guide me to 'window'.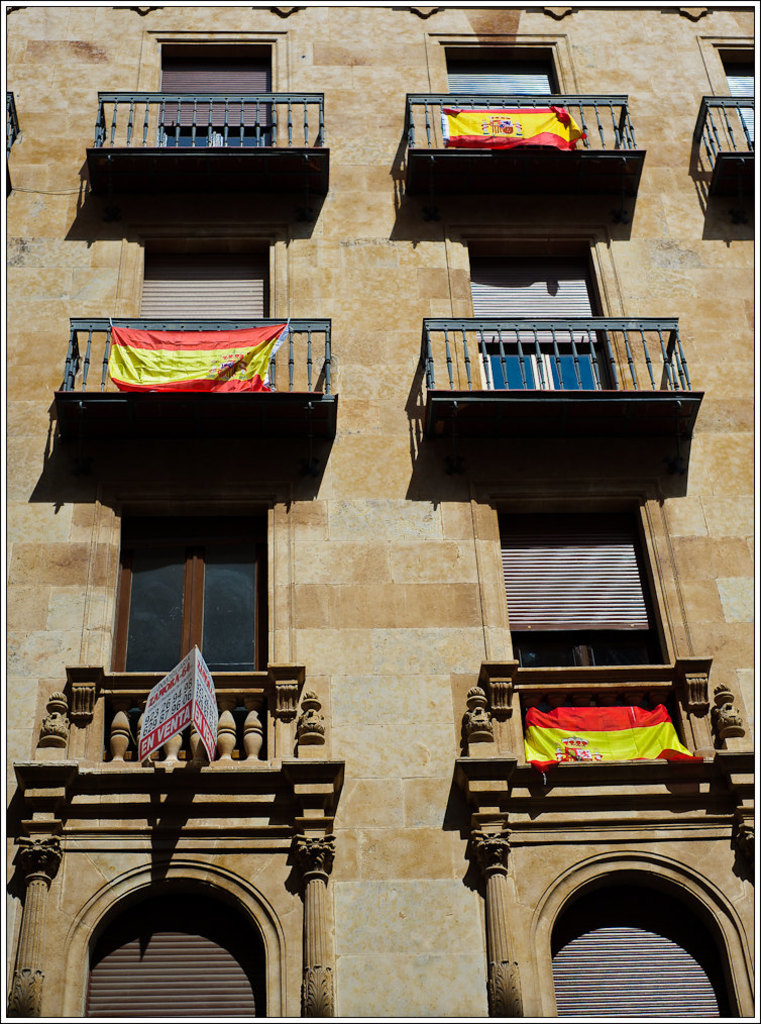
Guidance: 109, 499, 262, 673.
